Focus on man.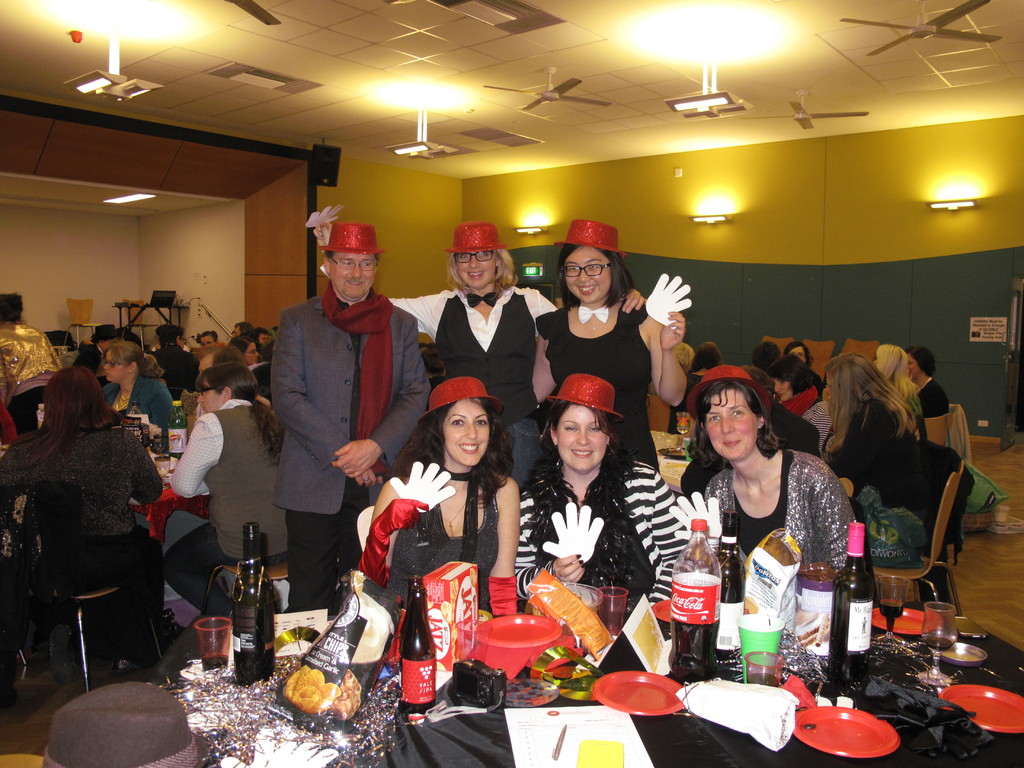
Focused at left=72, top=323, right=115, bottom=374.
